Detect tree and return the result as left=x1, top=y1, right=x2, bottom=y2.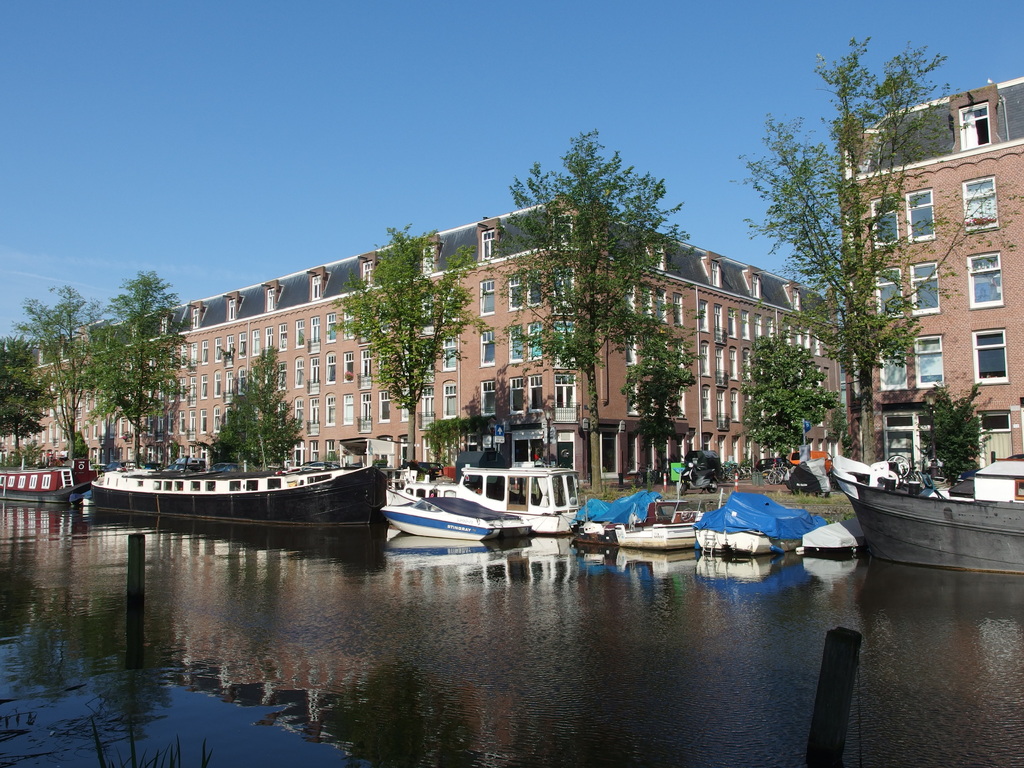
left=328, top=220, right=492, bottom=461.
